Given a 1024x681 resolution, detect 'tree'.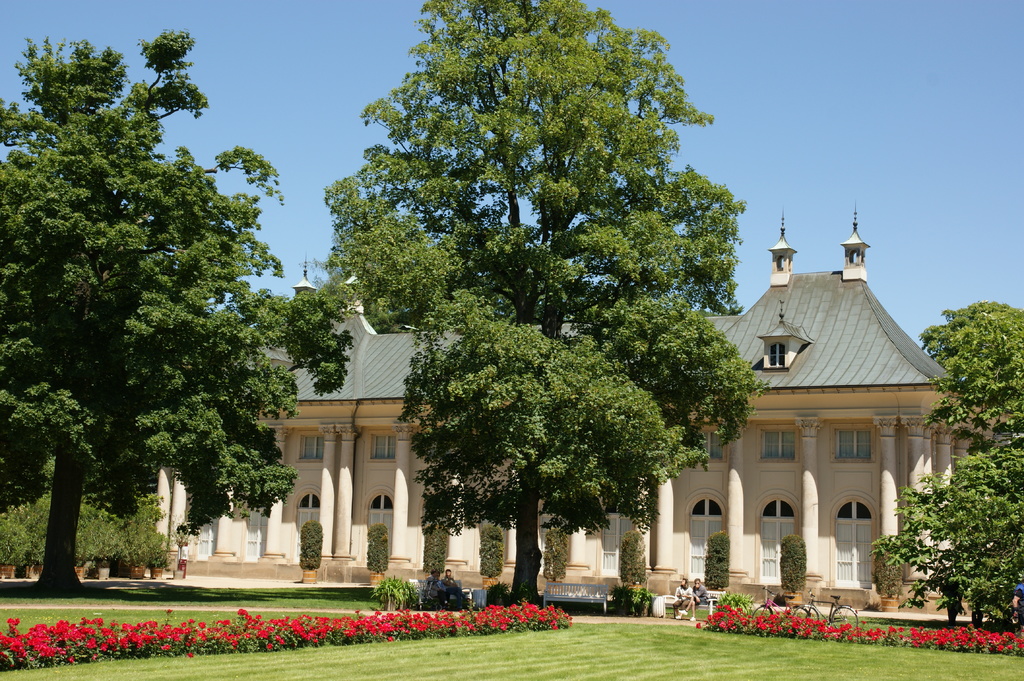
(x1=0, y1=22, x2=354, y2=597).
